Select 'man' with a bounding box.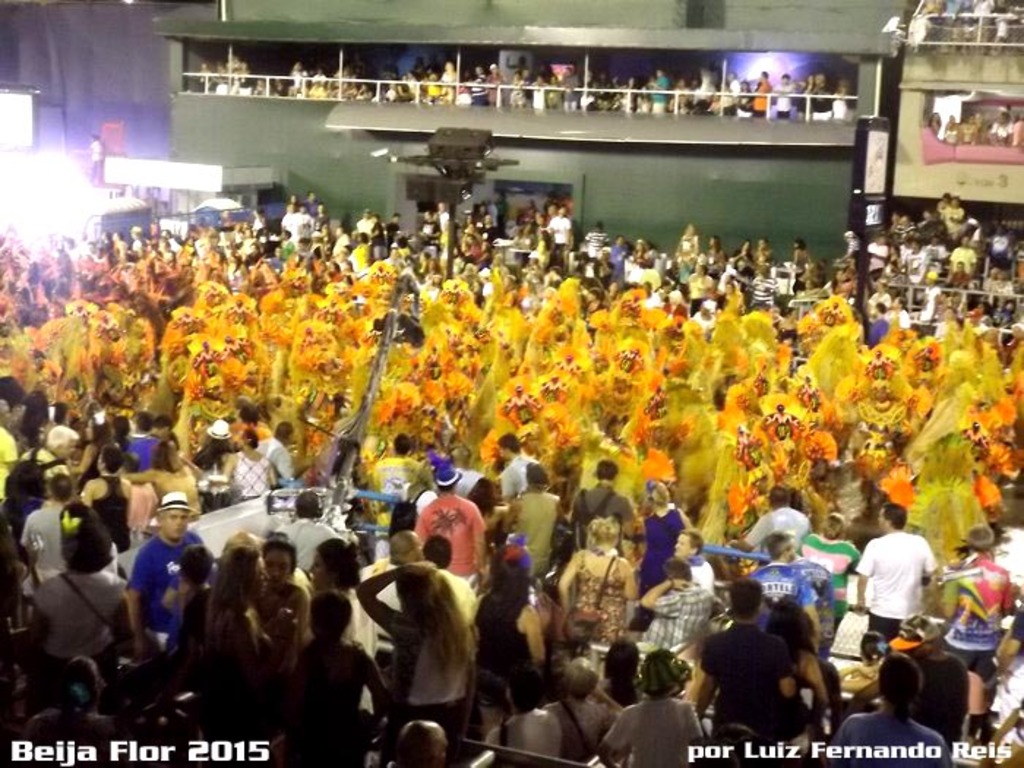
left=865, top=301, right=882, bottom=347.
